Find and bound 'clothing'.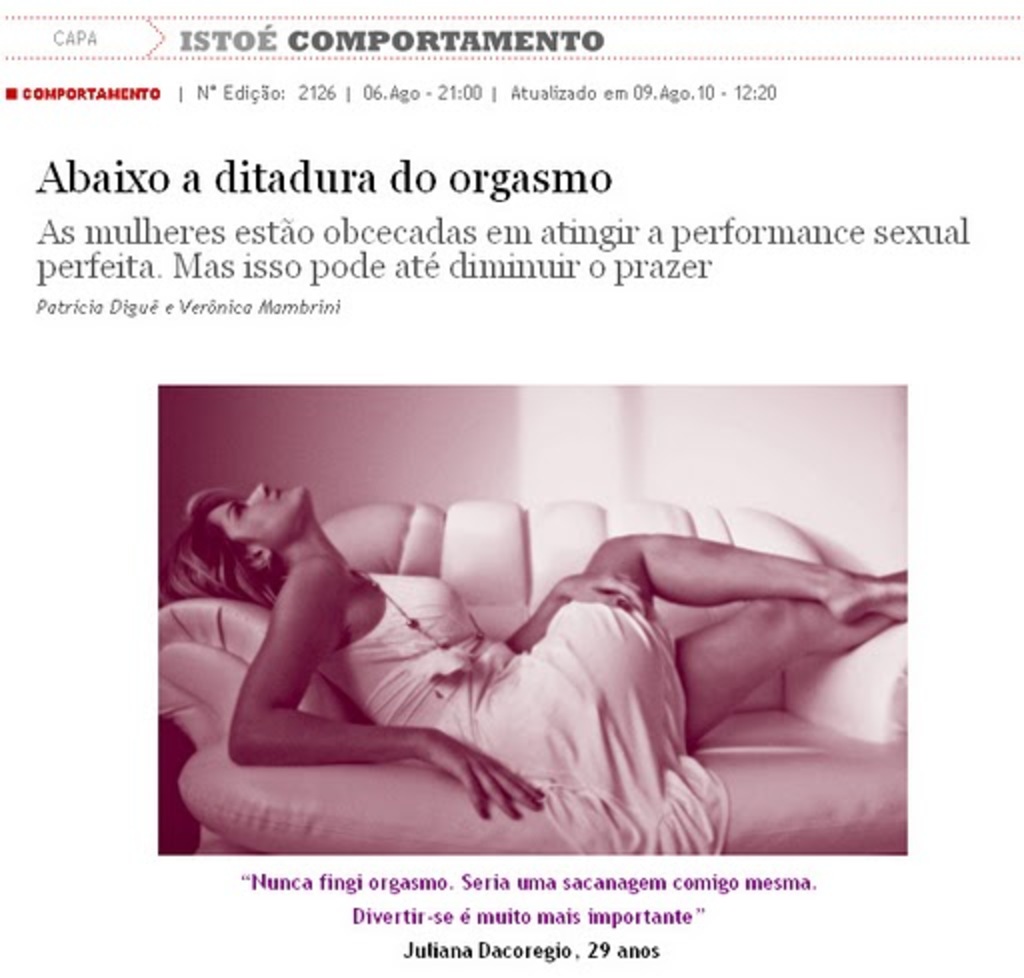
Bound: BBox(200, 456, 756, 814).
